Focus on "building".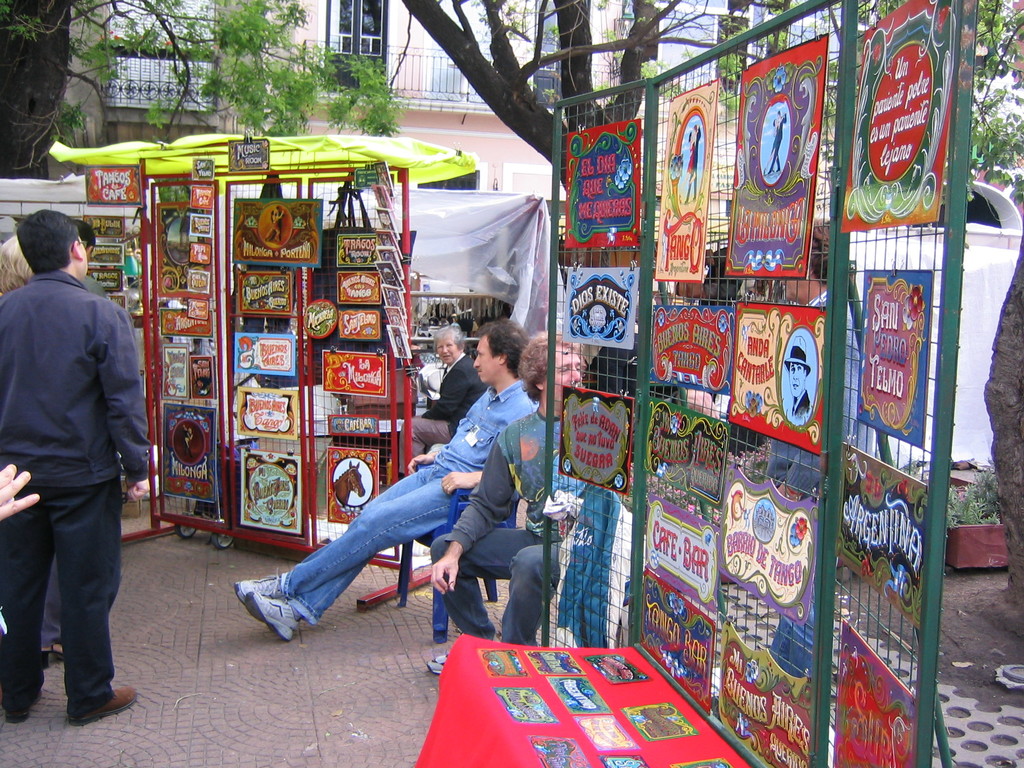
Focused at [x1=39, y1=0, x2=861, y2=200].
